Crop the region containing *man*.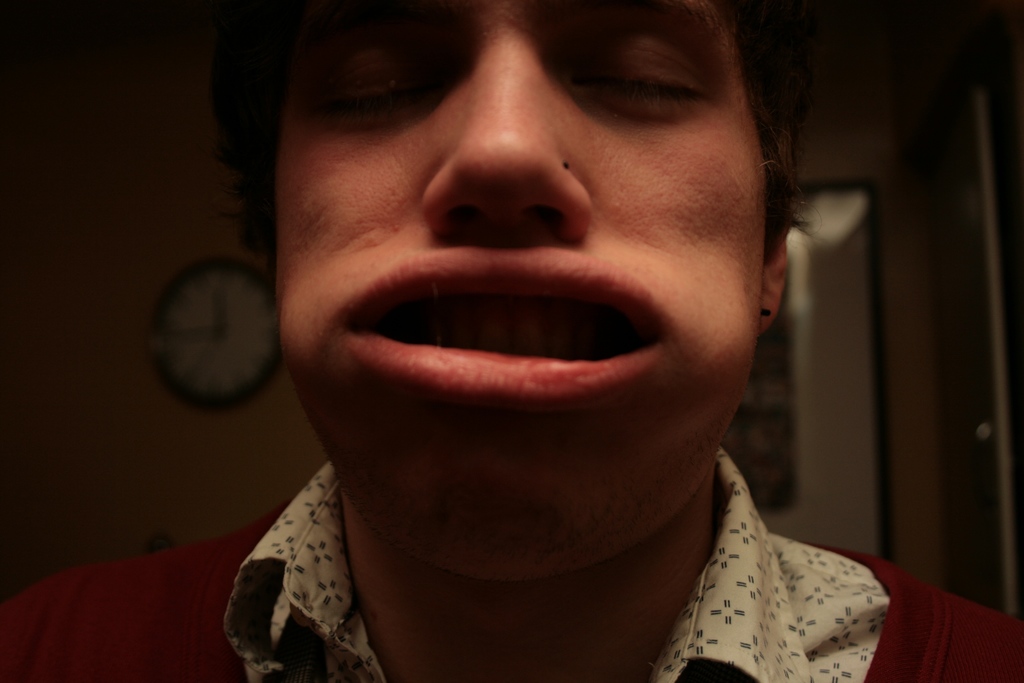
Crop region: <region>116, 5, 958, 664</region>.
